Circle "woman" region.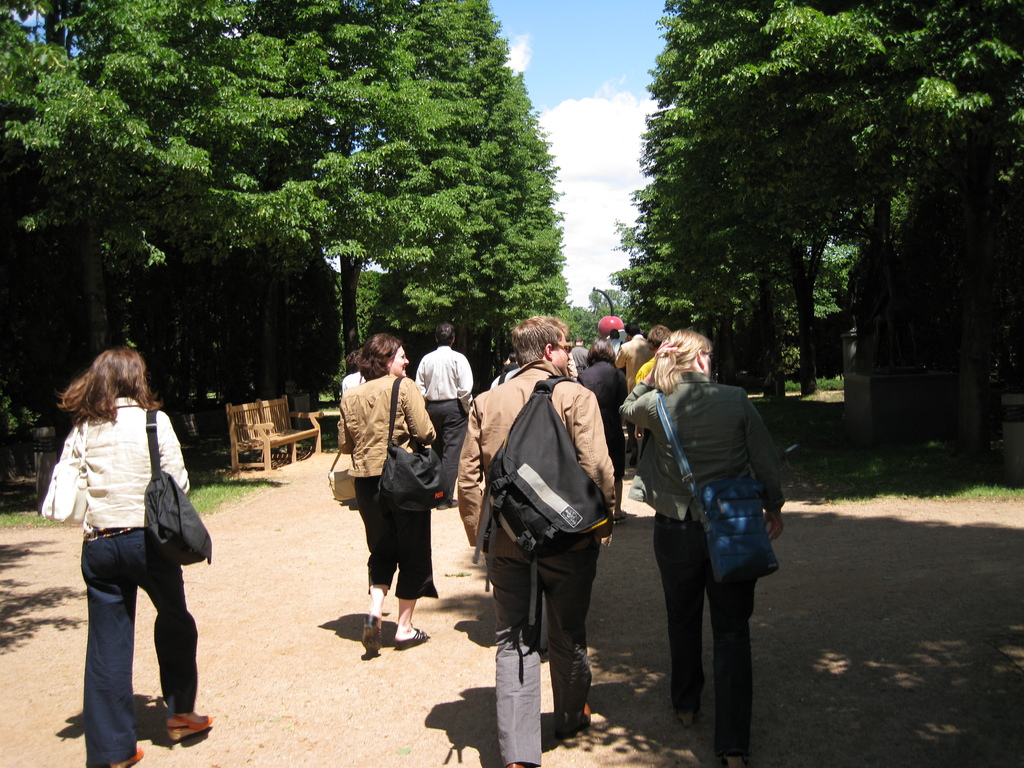
Region: pyautogui.locateOnScreen(489, 349, 520, 390).
